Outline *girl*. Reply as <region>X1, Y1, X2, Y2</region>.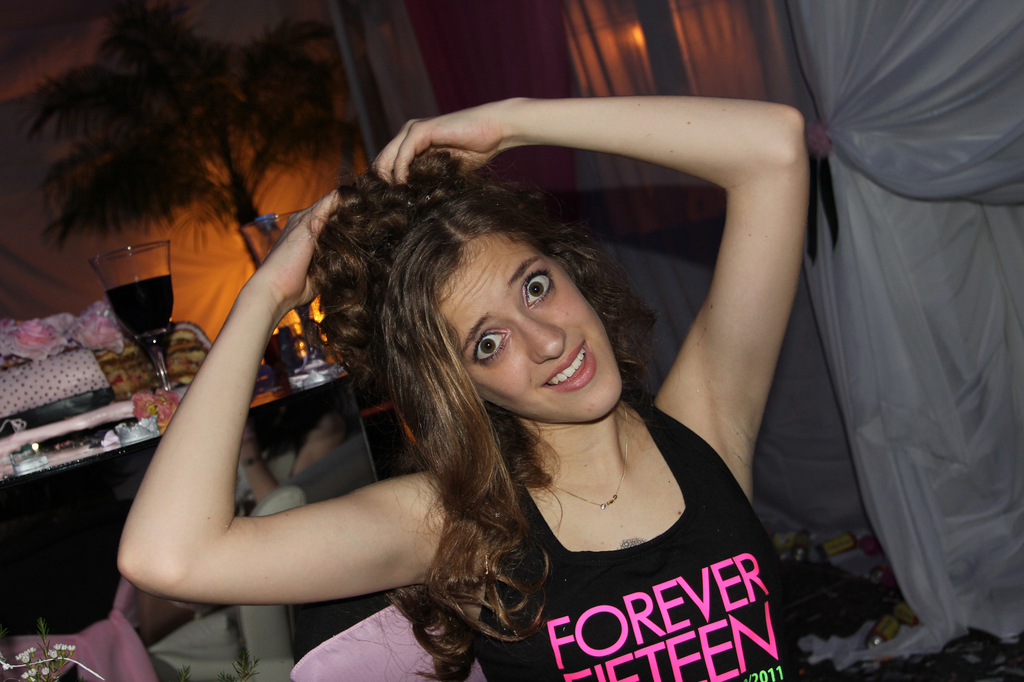
<region>115, 91, 813, 681</region>.
